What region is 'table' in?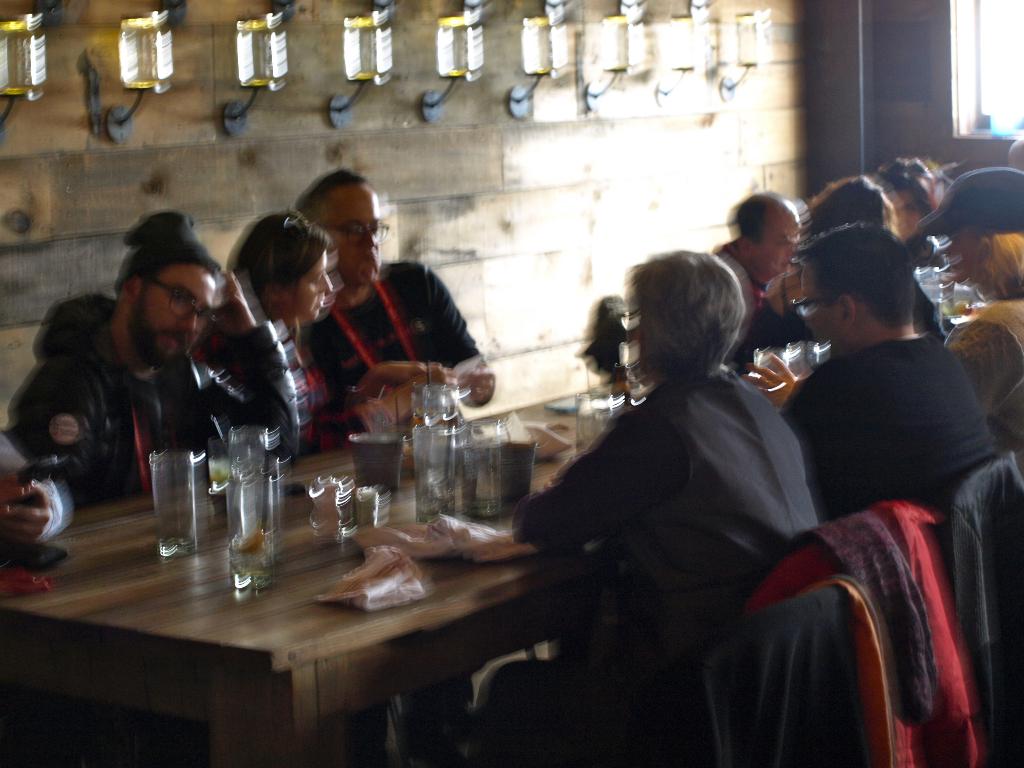
<bbox>0, 373, 640, 767</bbox>.
